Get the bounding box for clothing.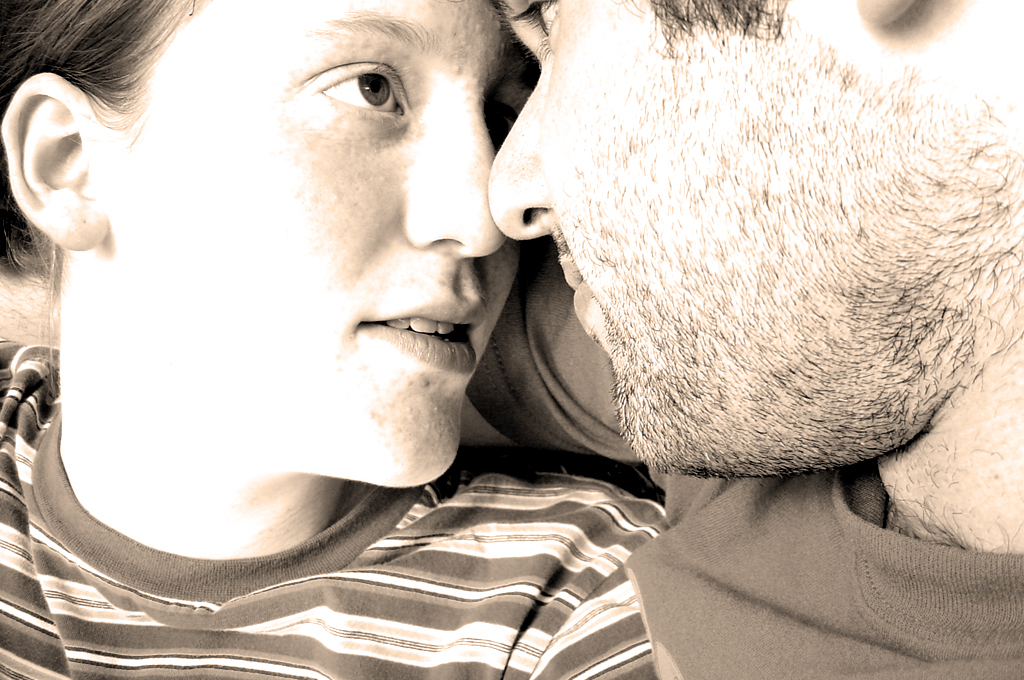
locate(0, 334, 668, 679).
